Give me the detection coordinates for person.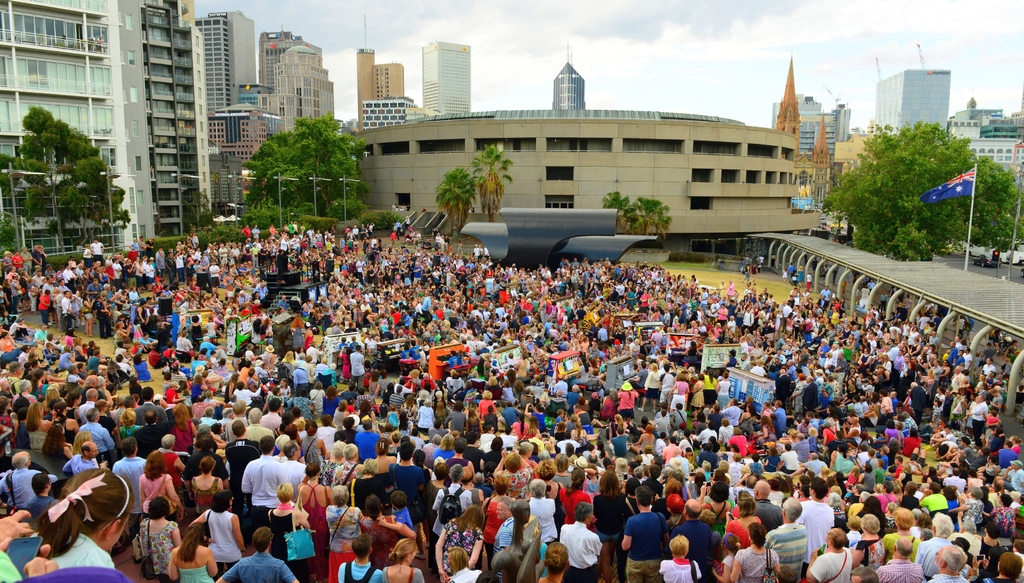
707 480 737 523.
